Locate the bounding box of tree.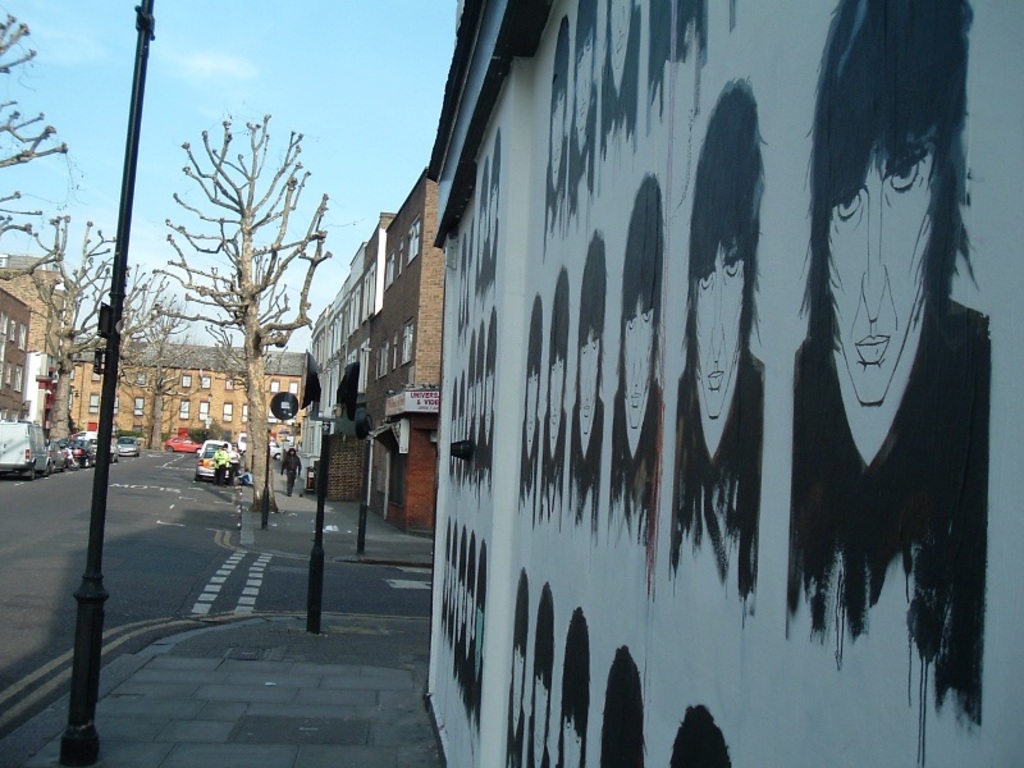
Bounding box: x1=116, y1=288, x2=191, y2=444.
